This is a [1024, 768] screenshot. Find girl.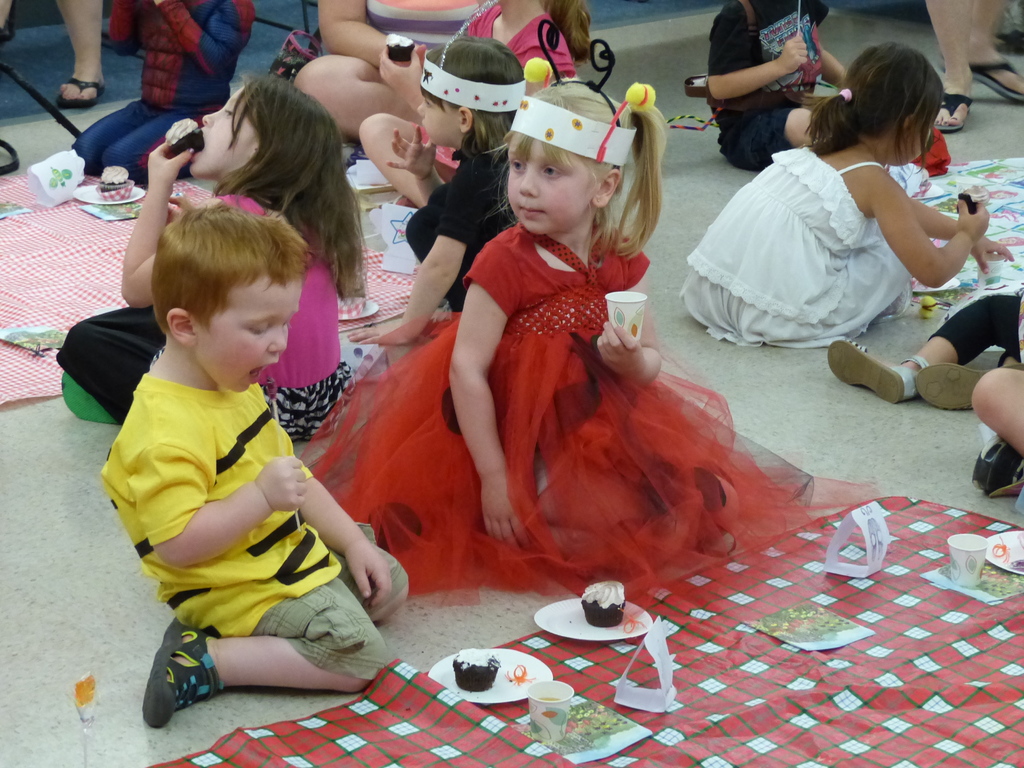
Bounding box: box=[670, 38, 1014, 360].
